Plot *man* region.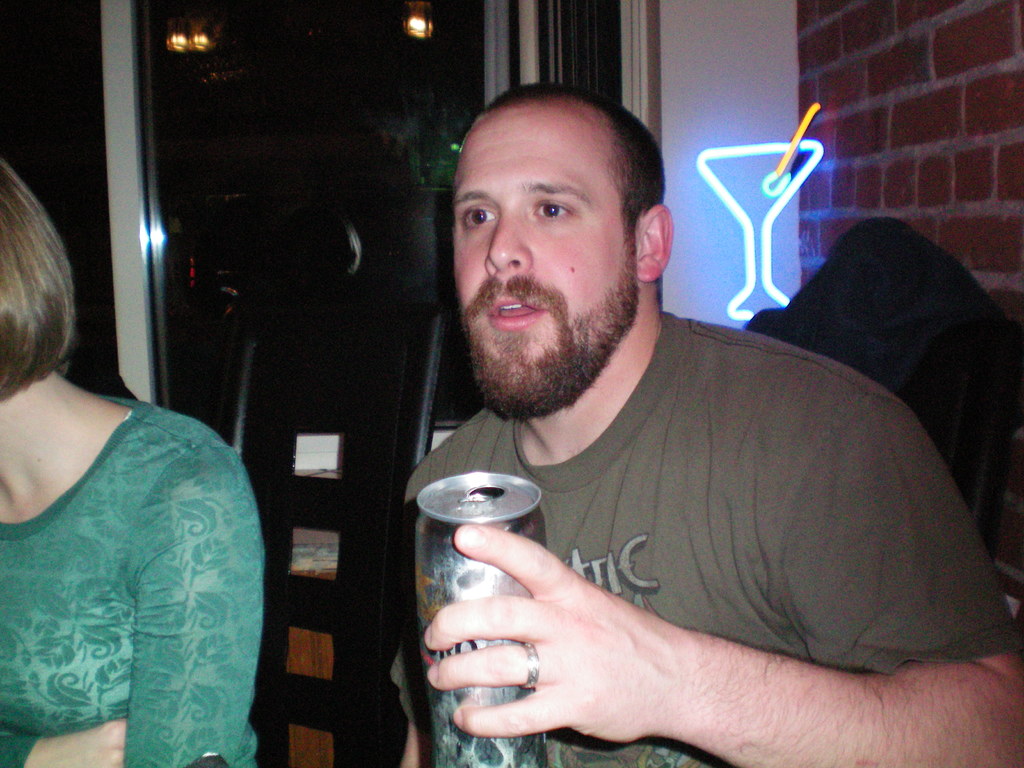
Plotted at (399,78,1023,767).
